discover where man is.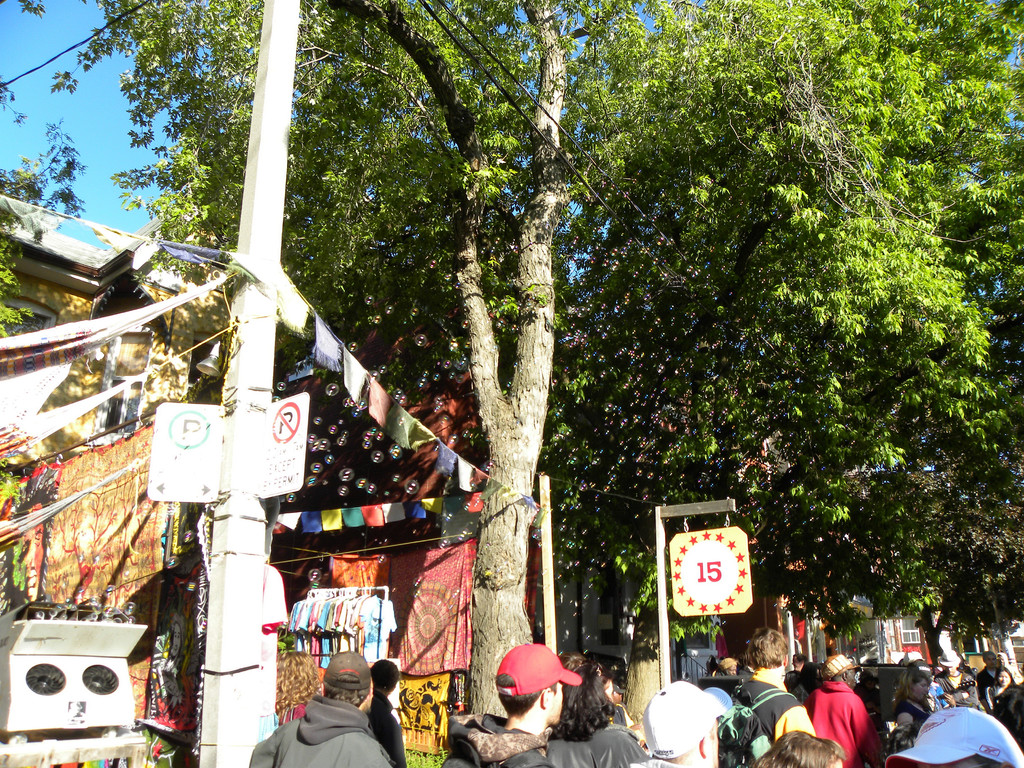
Discovered at region(436, 643, 582, 767).
